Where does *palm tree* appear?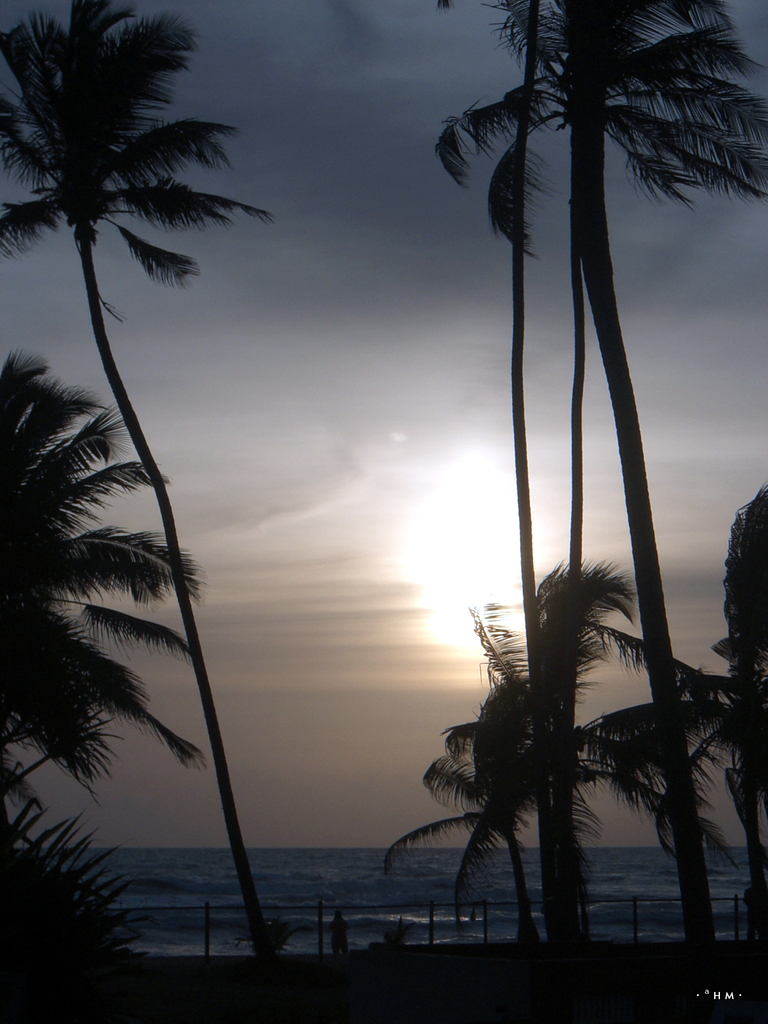
Appears at bbox=[708, 486, 767, 954].
